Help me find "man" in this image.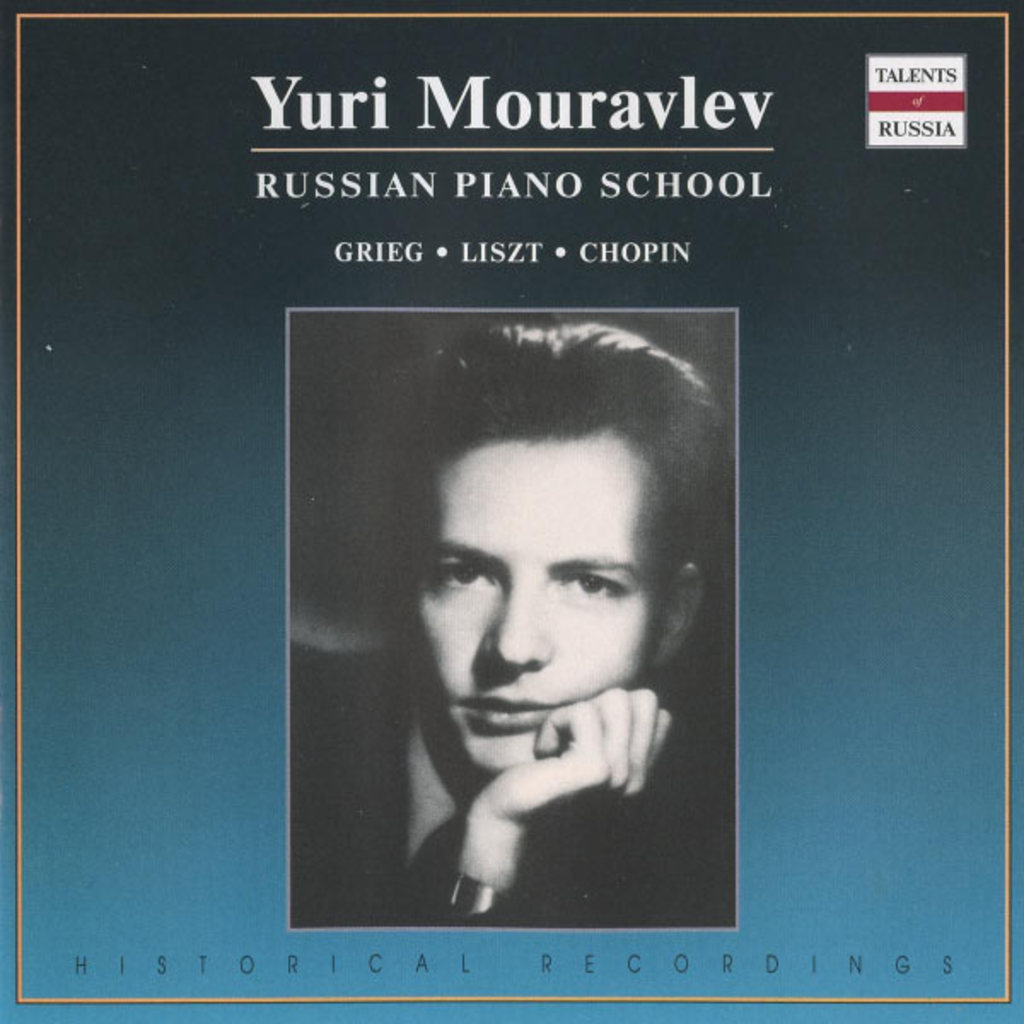
Found it: x1=336, y1=394, x2=739, y2=906.
